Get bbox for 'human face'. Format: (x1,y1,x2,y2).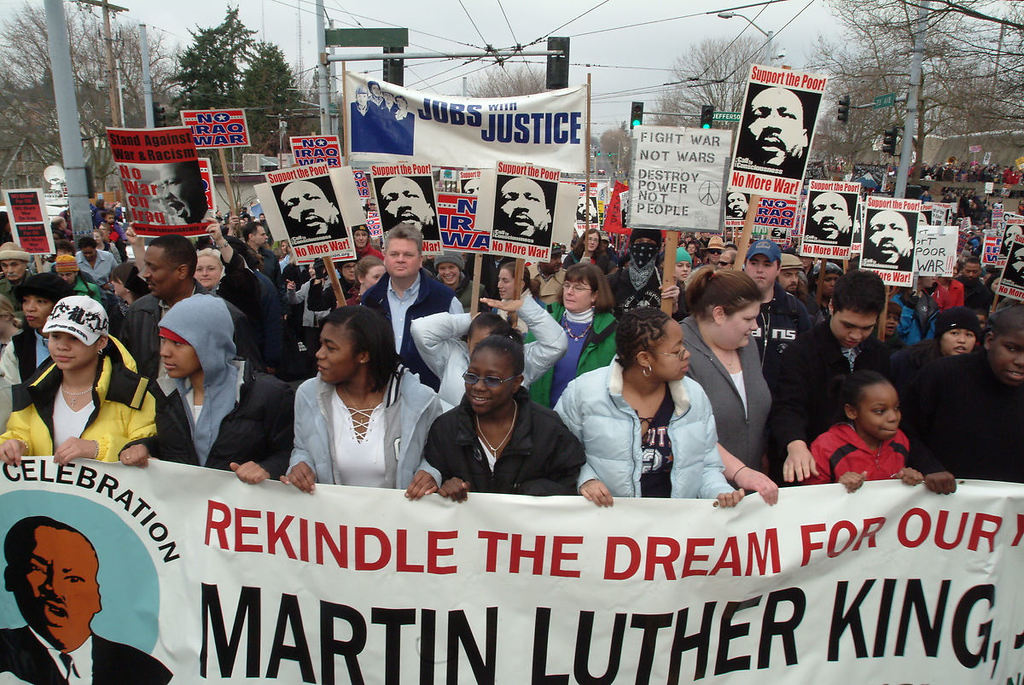
(459,251,471,269).
